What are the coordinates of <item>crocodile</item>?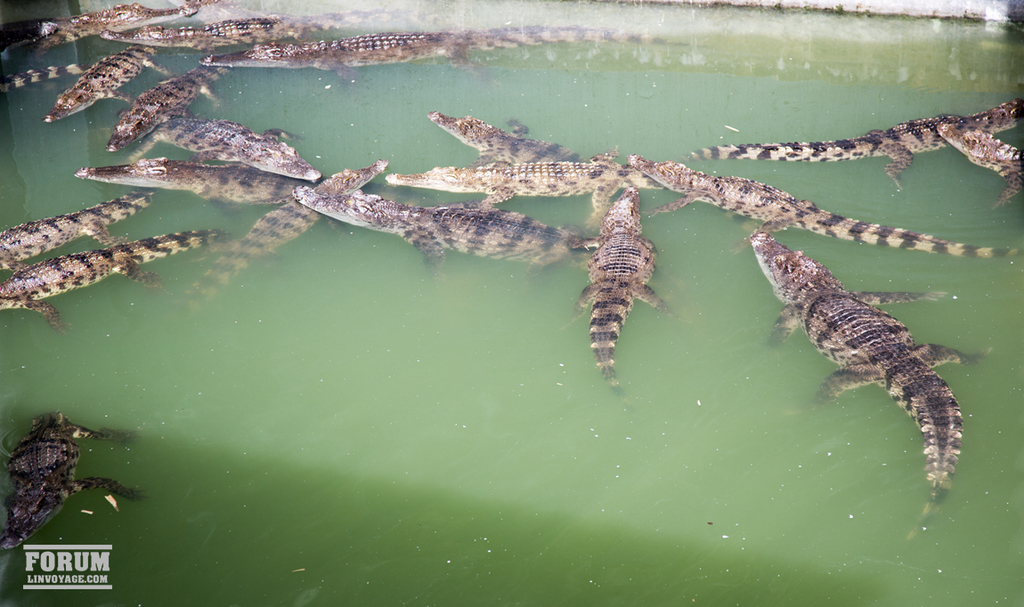
[x1=630, y1=155, x2=1018, y2=253].
